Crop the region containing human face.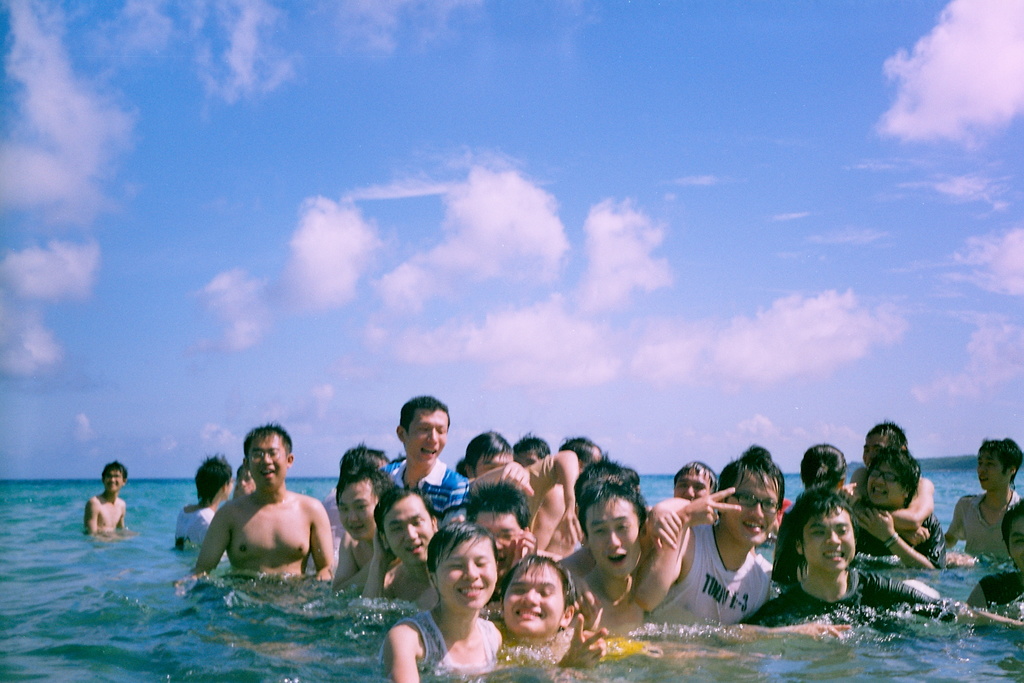
Crop region: x1=407, y1=406, x2=448, y2=465.
